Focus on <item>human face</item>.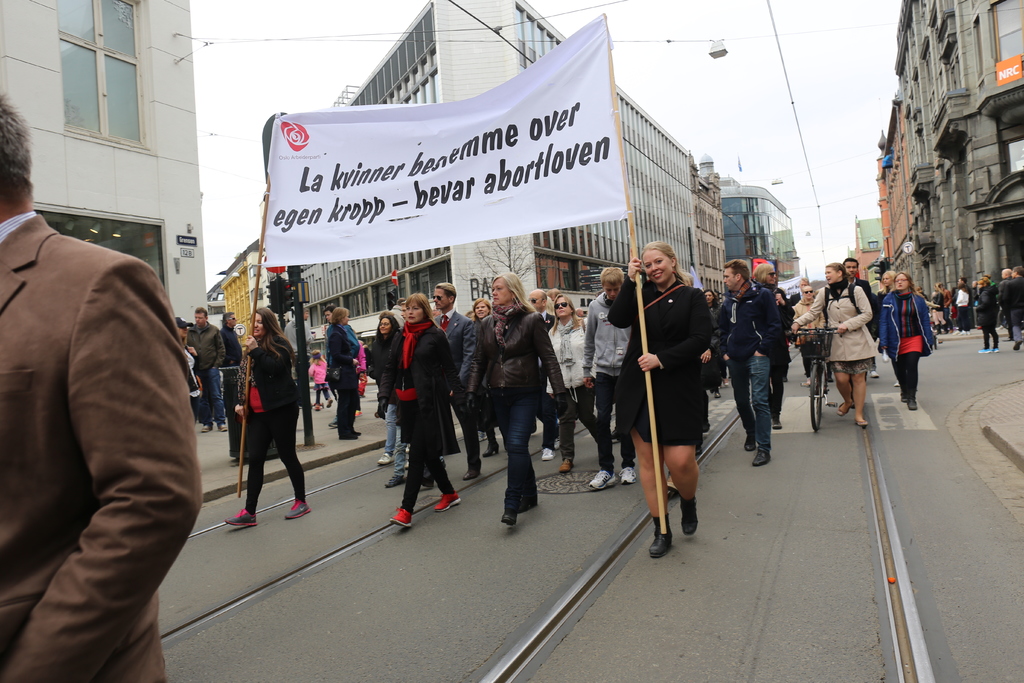
Focused at 380/318/390/336.
